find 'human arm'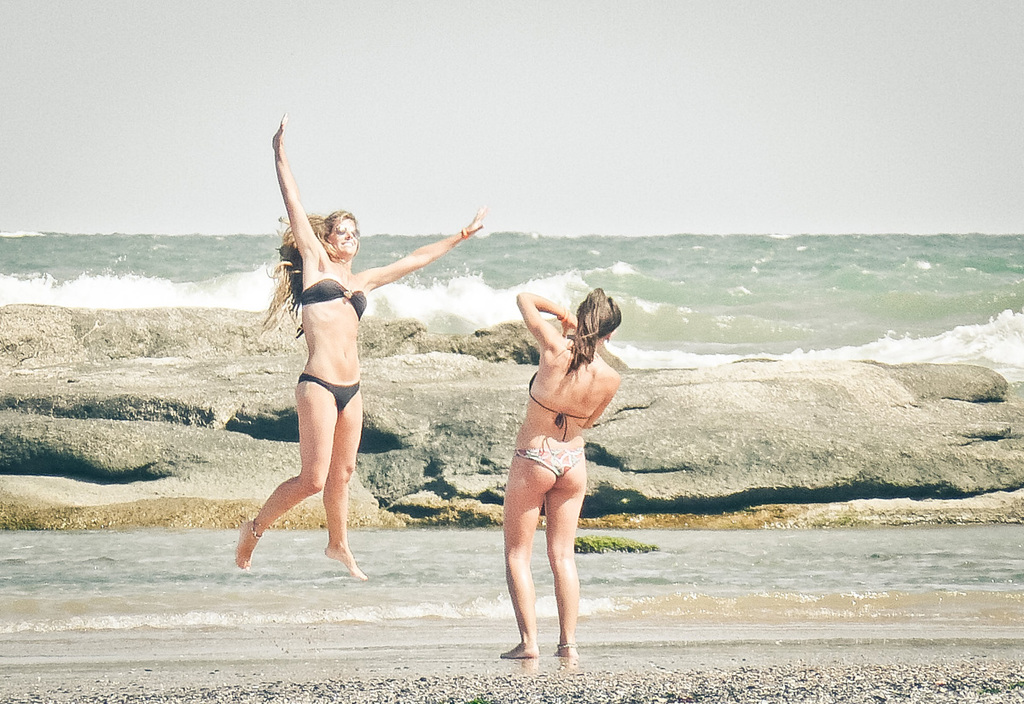
bbox(511, 289, 579, 347)
